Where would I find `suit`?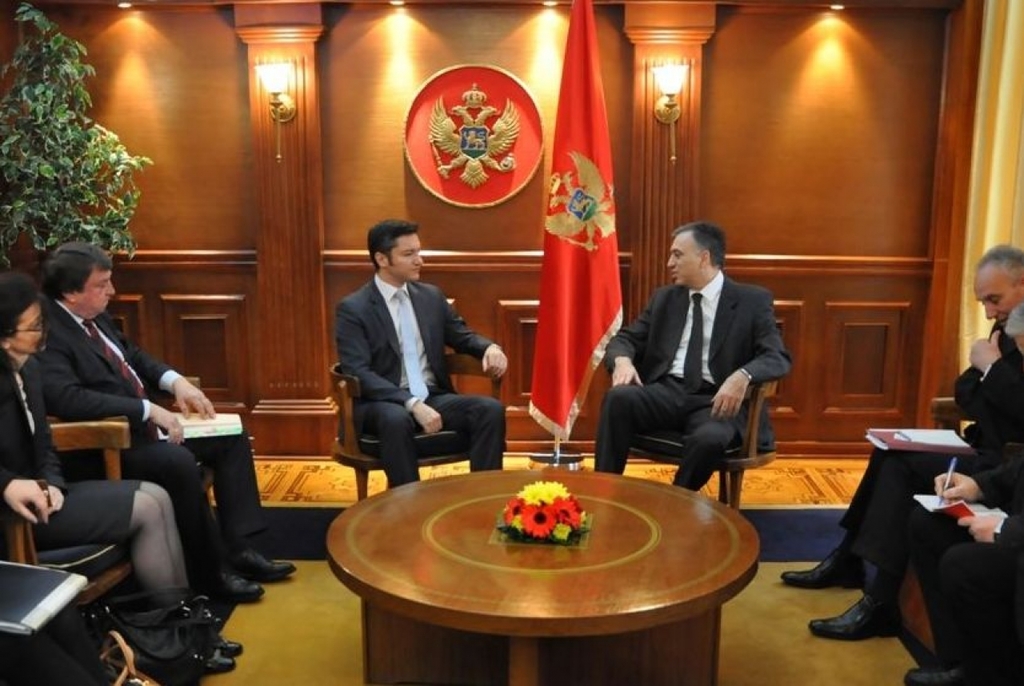
At {"x1": 838, "y1": 316, "x2": 1023, "y2": 580}.
